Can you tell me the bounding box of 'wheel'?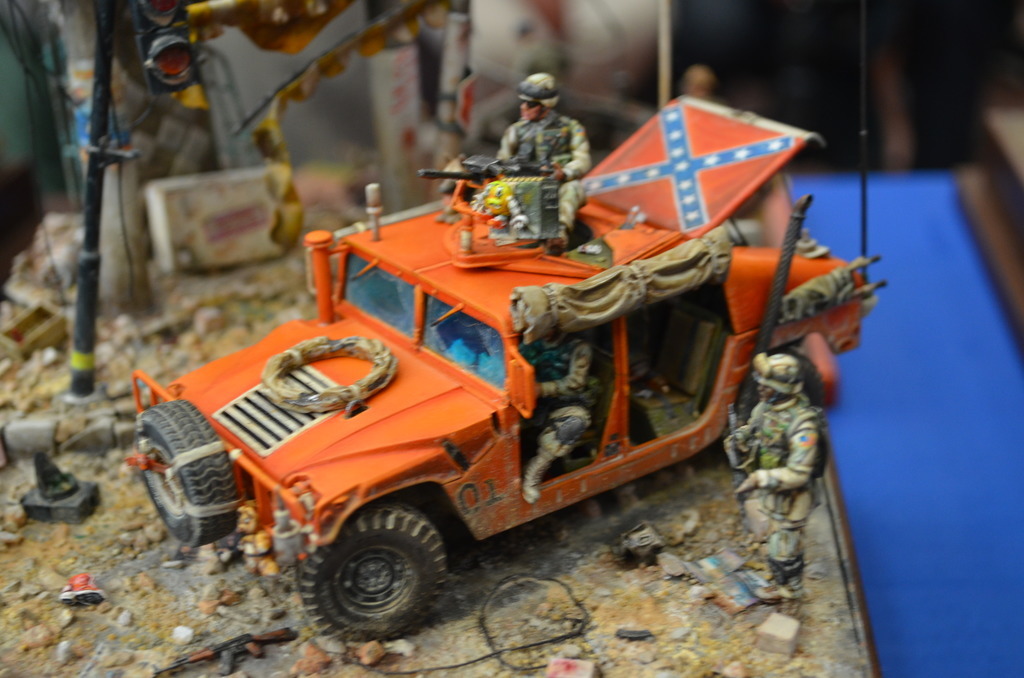
bbox(142, 398, 237, 549).
